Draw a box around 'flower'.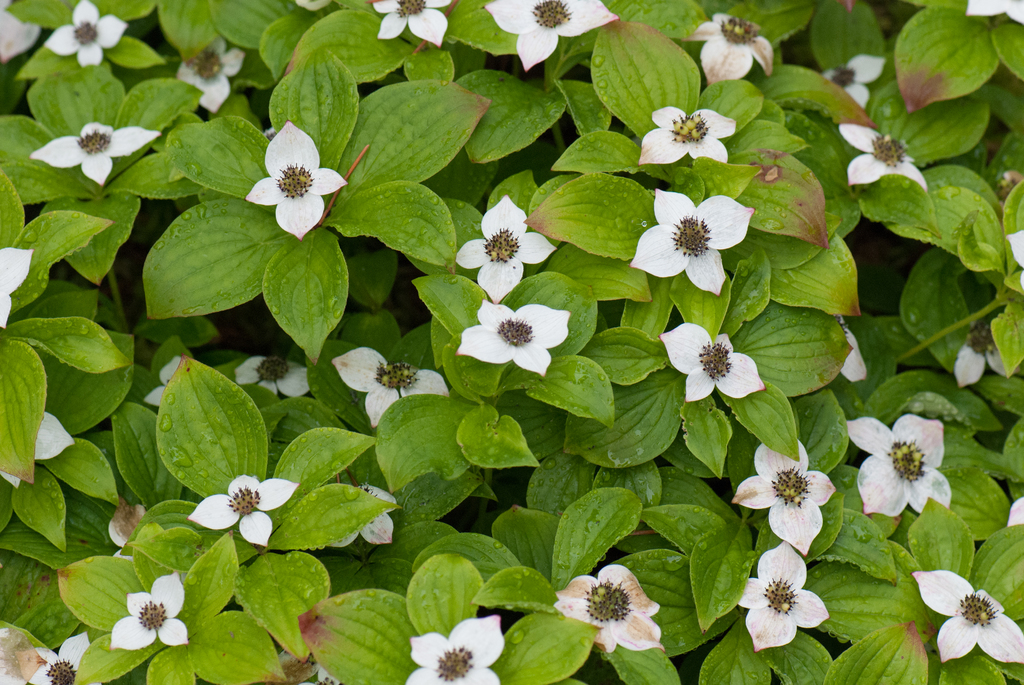
crop(1006, 492, 1023, 526).
